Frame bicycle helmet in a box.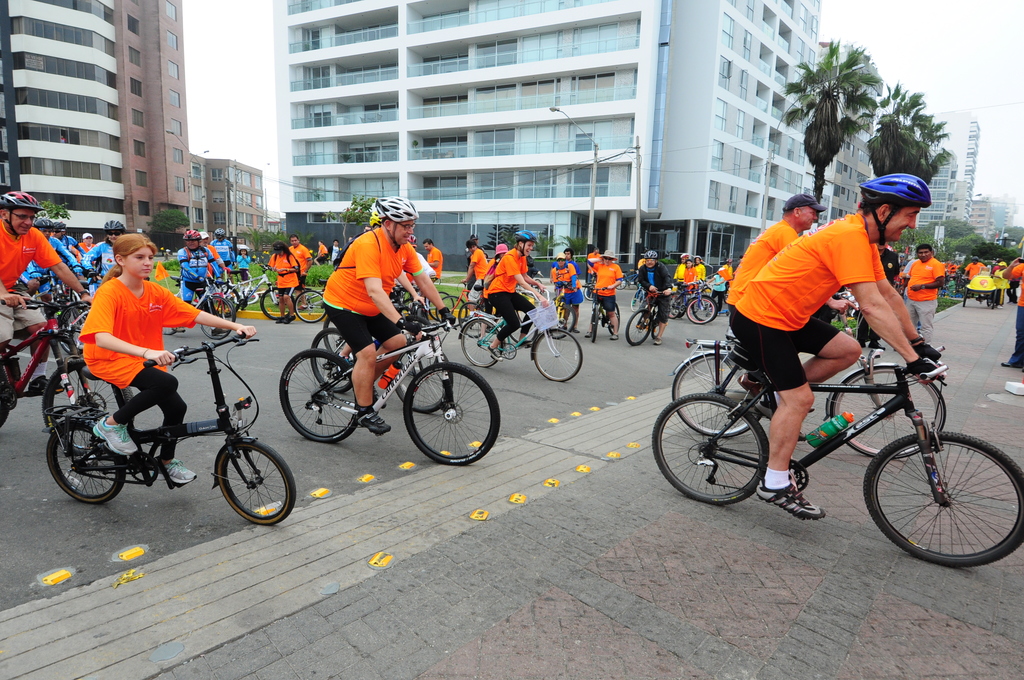
{"left": 183, "top": 229, "right": 200, "bottom": 241}.
